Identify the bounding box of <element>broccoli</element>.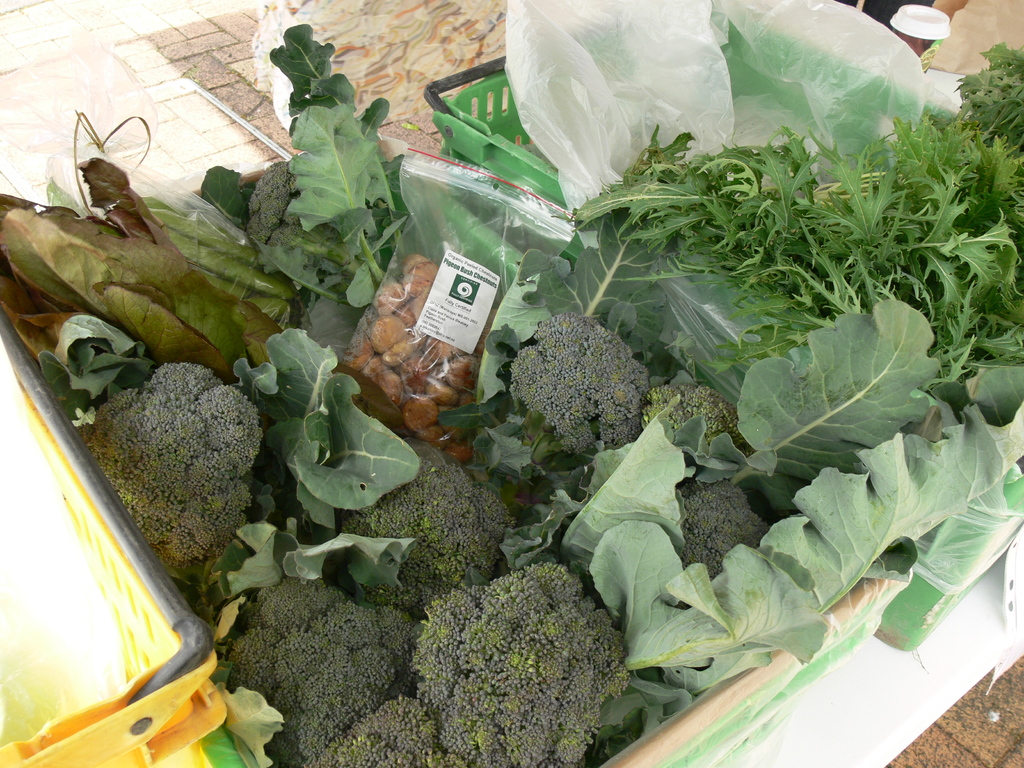
644, 379, 744, 450.
